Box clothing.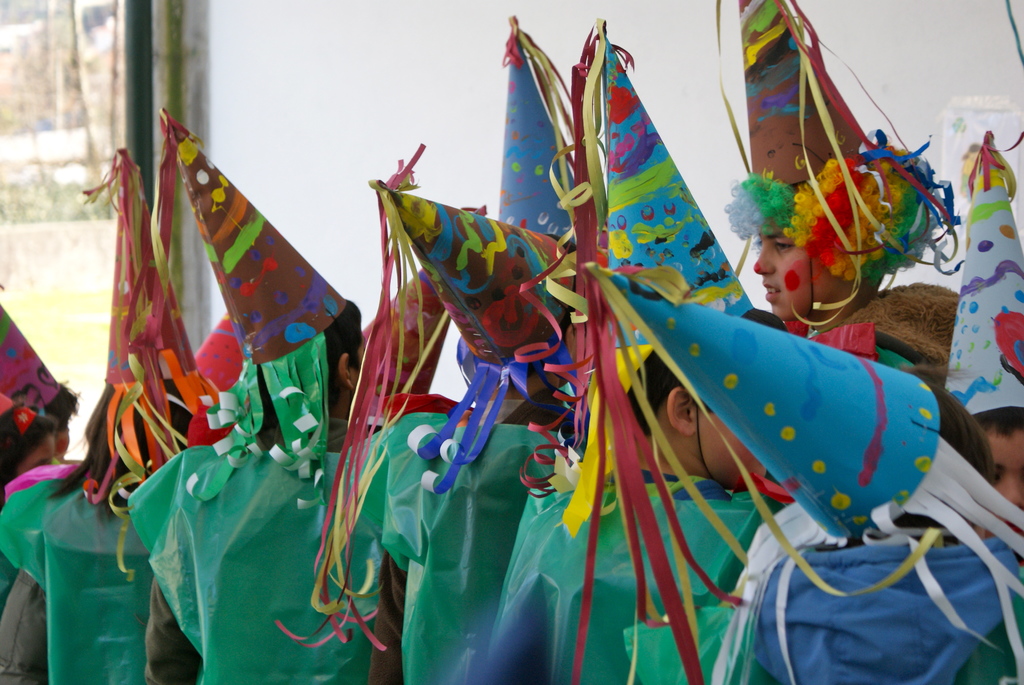
x1=724, y1=502, x2=1023, y2=684.
